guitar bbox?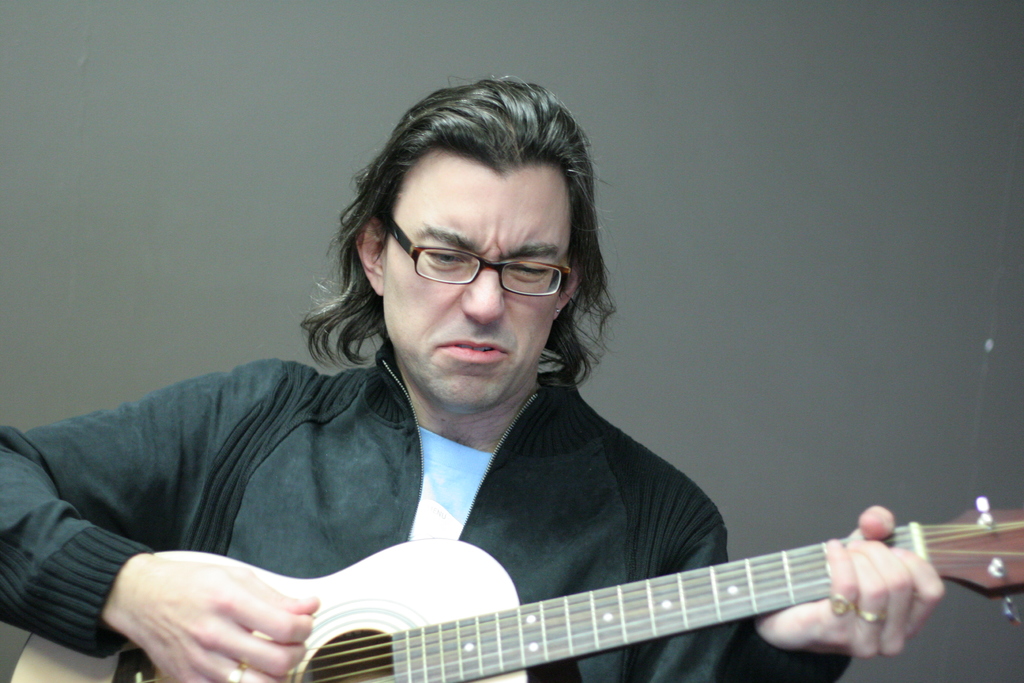
left=6, top=496, right=1023, bottom=682
